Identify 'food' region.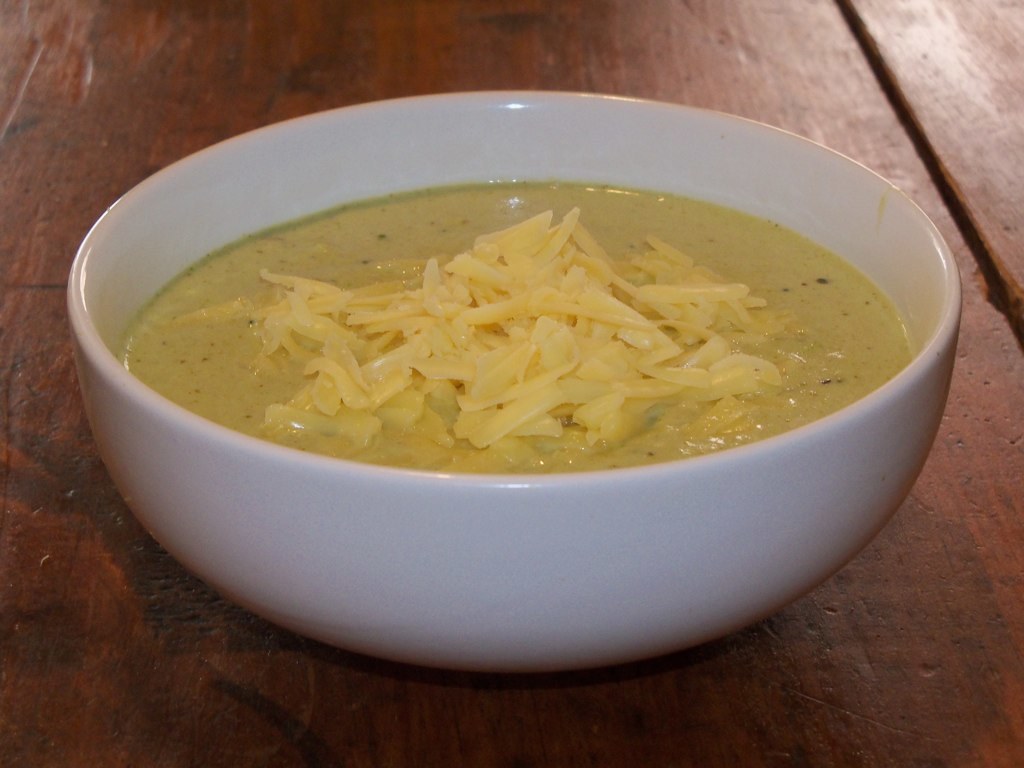
Region: (left=76, top=106, right=990, bottom=627).
